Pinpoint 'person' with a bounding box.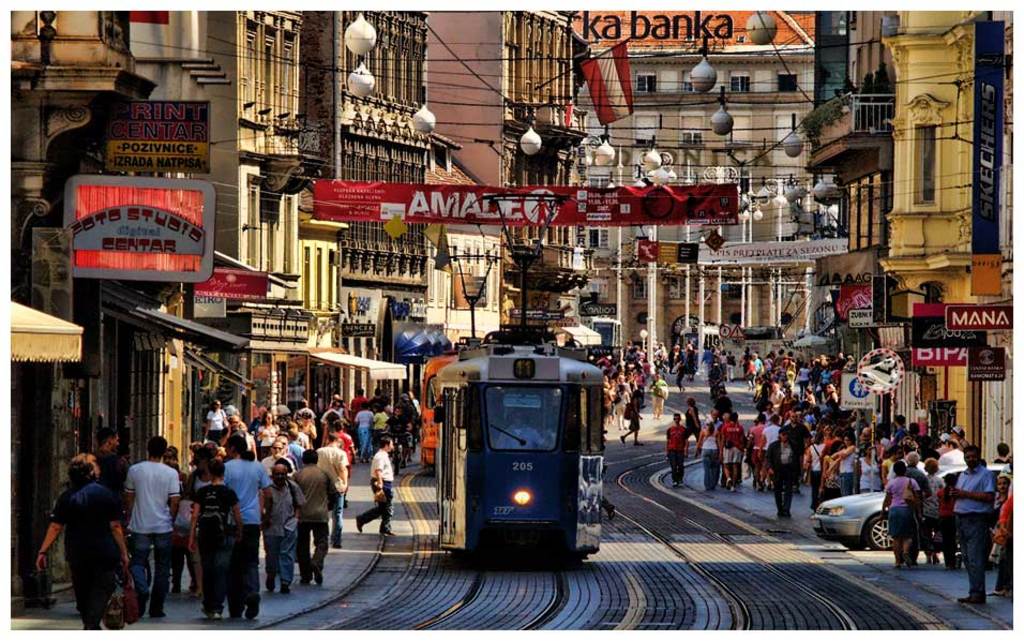
x1=663 y1=344 x2=684 y2=386.
